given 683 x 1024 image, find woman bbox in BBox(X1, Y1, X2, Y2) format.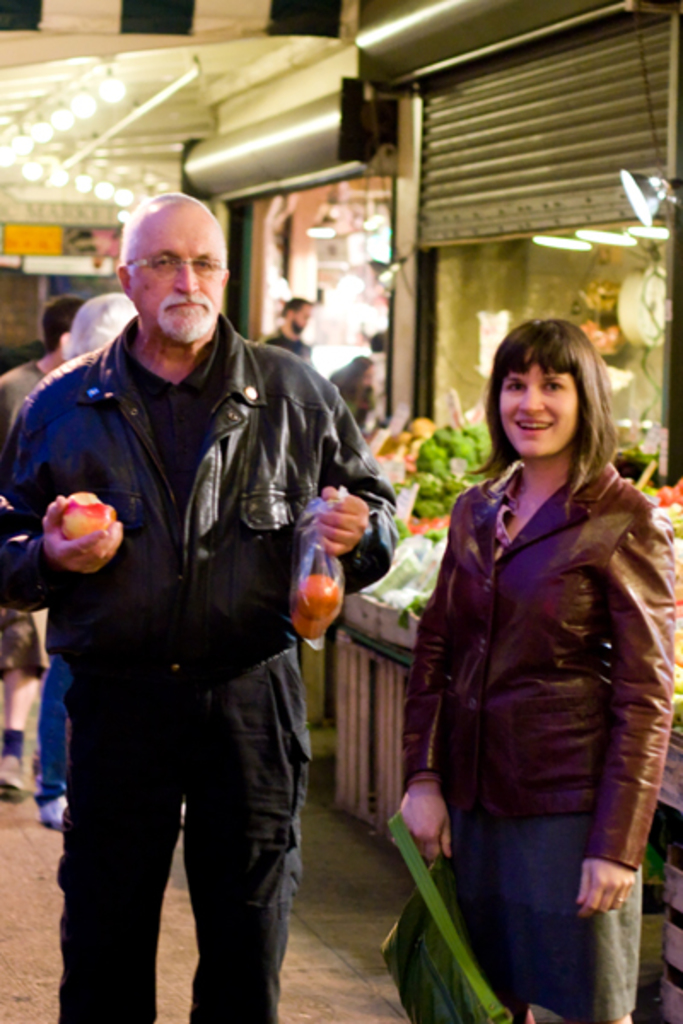
BBox(389, 270, 664, 1023).
